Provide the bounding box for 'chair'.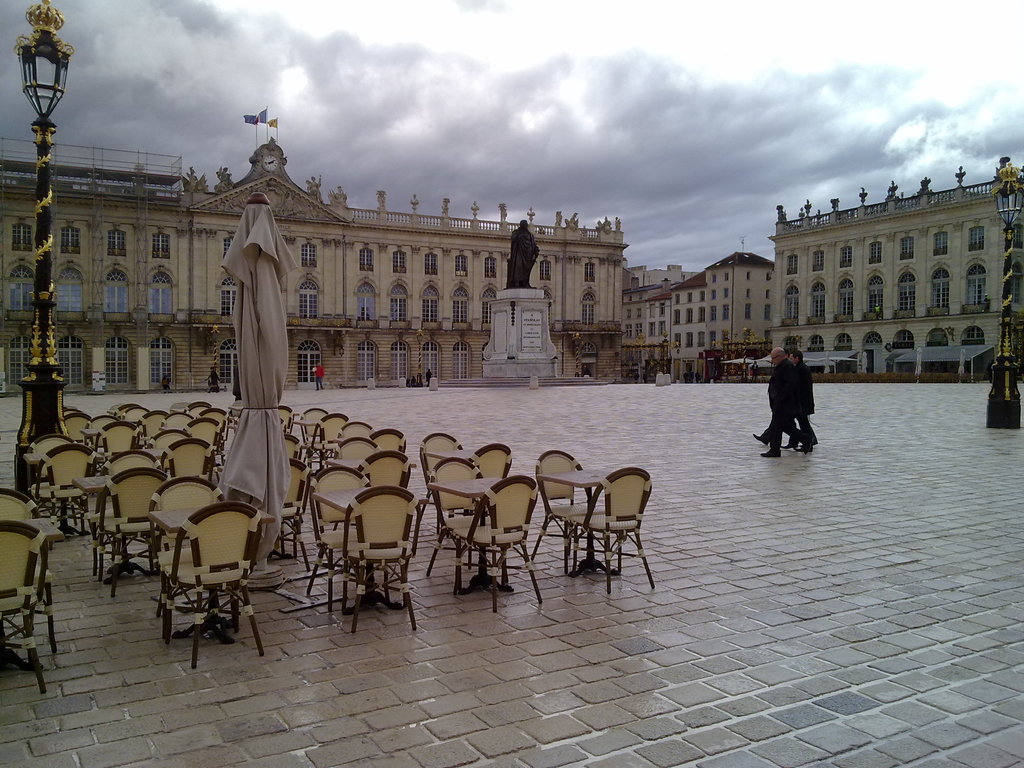
rect(528, 449, 607, 573).
